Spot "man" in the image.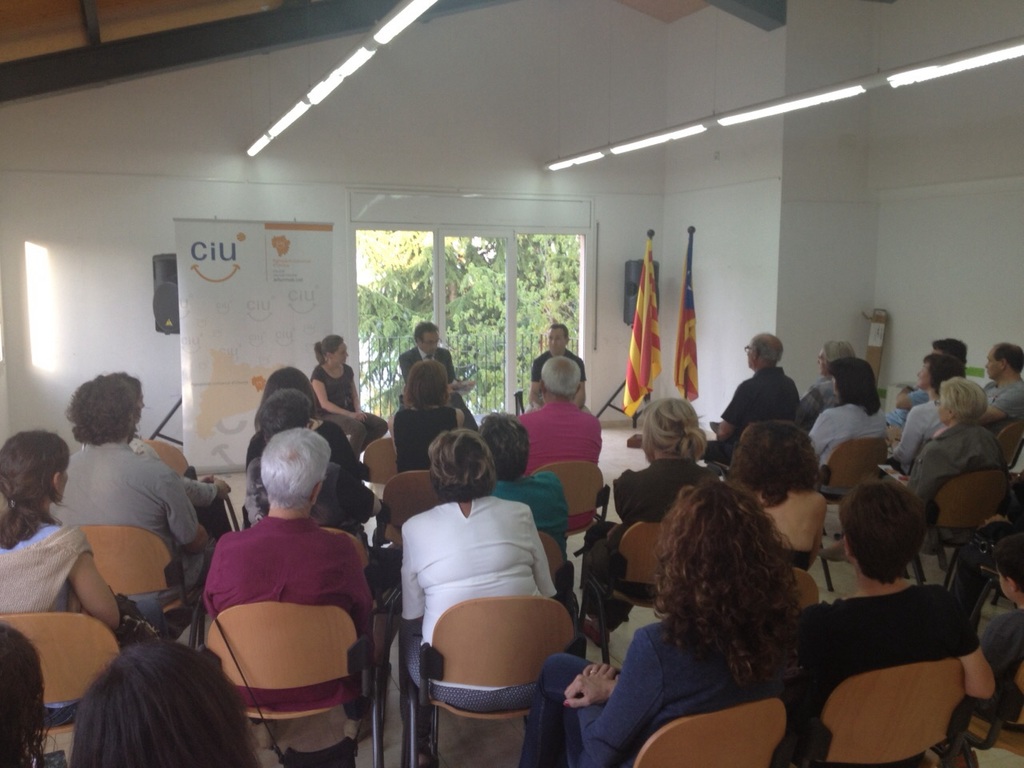
"man" found at [left=969, top=340, right=1023, bottom=444].
